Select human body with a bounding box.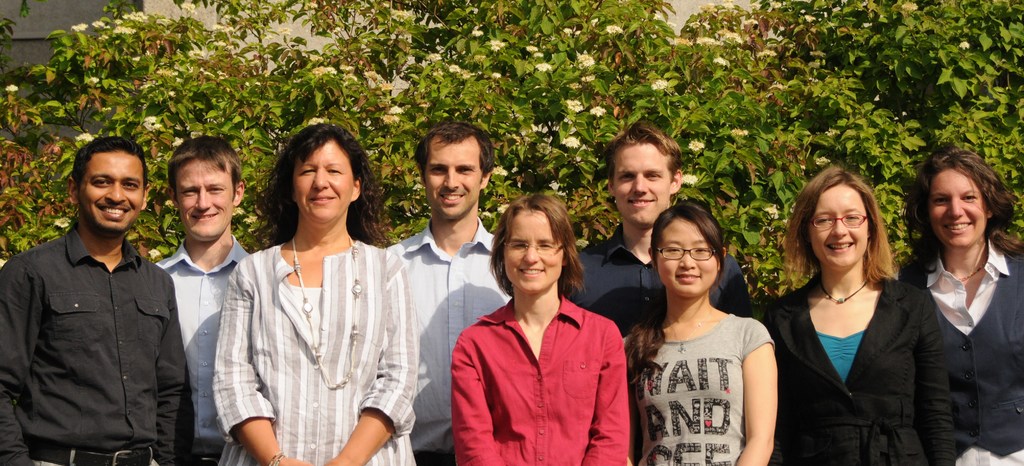
556, 116, 766, 353.
